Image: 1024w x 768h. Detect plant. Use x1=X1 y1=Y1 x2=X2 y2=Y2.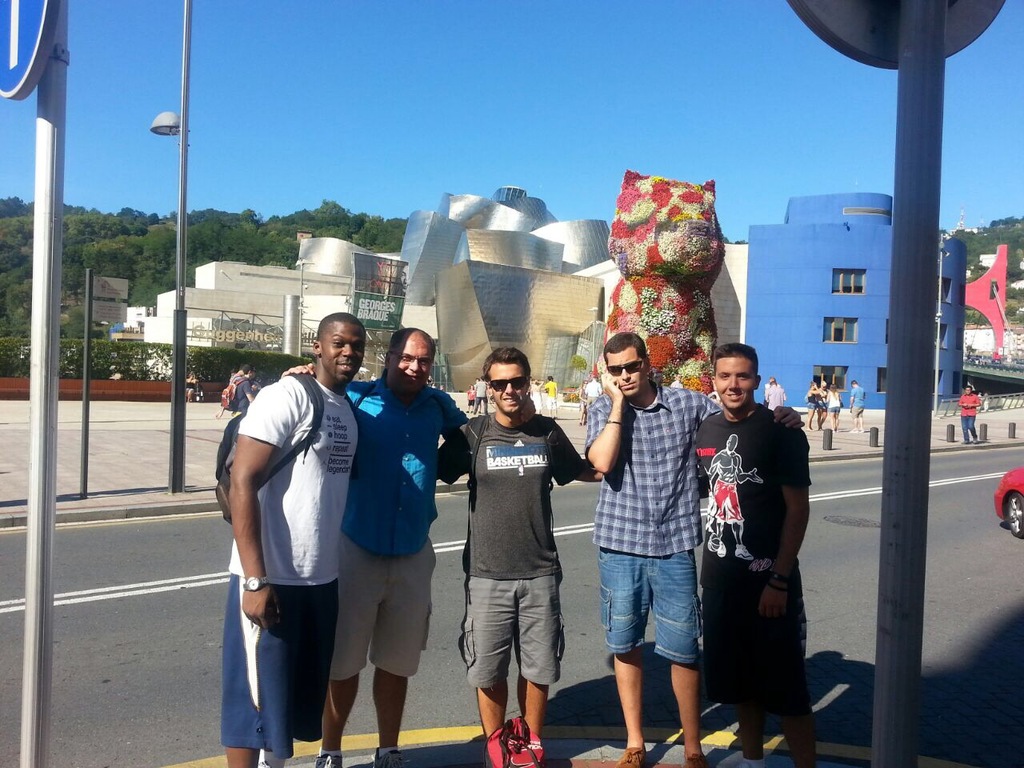
x1=2 y1=327 x2=322 y2=390.
